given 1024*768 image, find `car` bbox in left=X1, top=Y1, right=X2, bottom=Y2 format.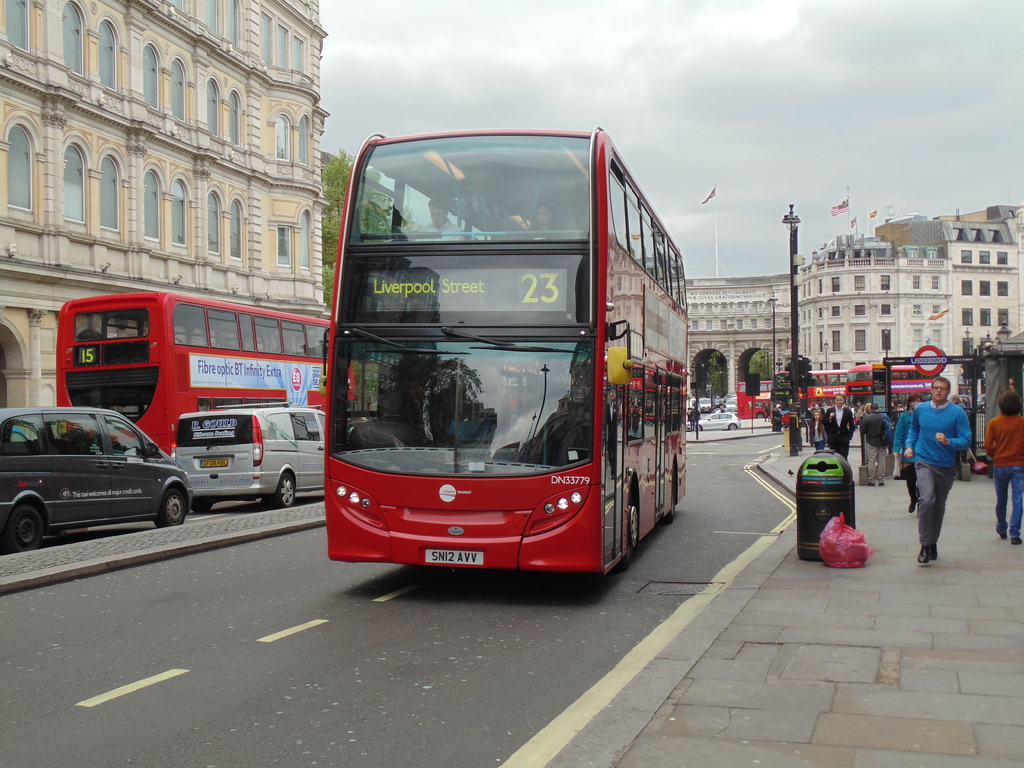
left=0, top=407, right=196, bottom=558.
